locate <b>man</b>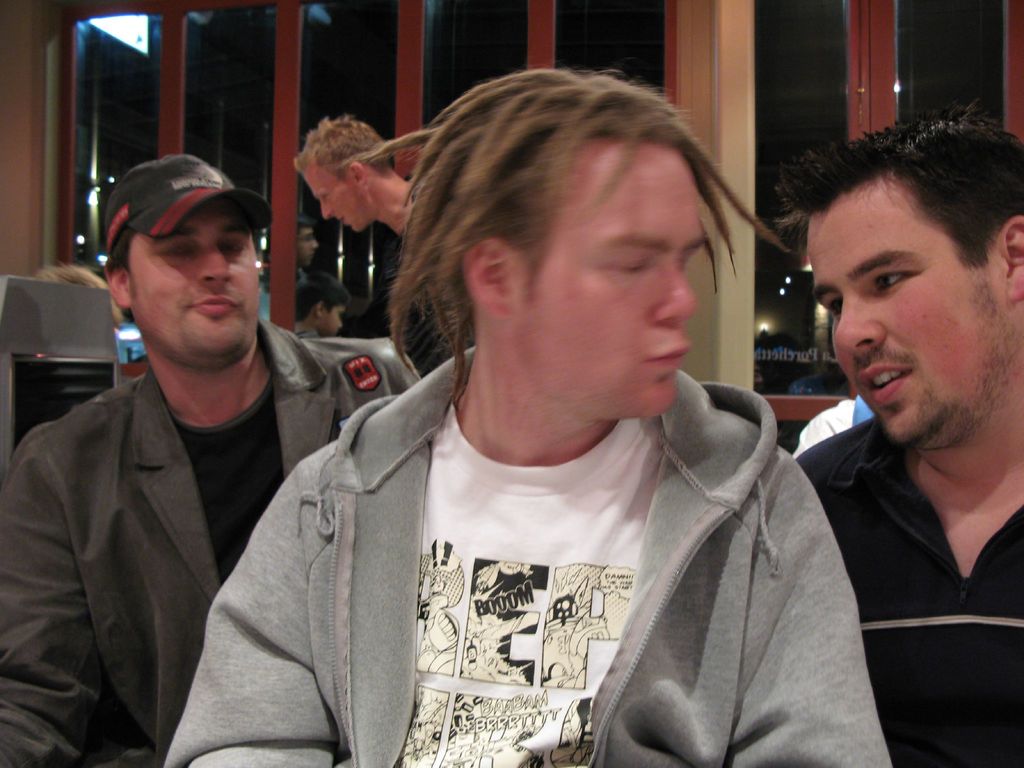
x1=159, y1=58, x2=900, y2=767
